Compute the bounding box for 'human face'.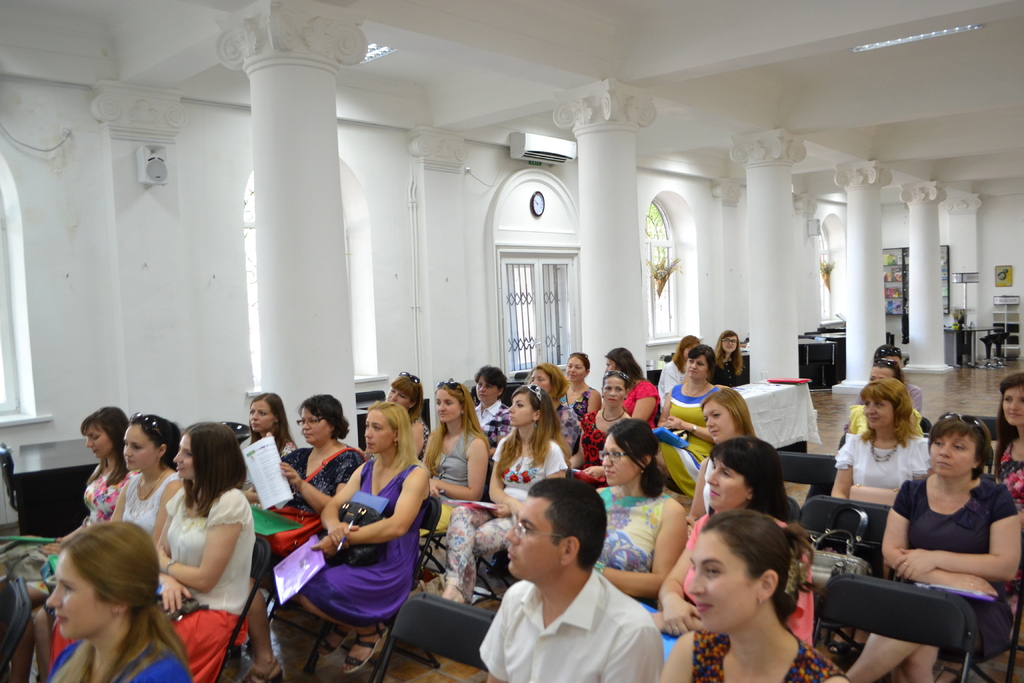
rect(684, 345, 694, 362).
